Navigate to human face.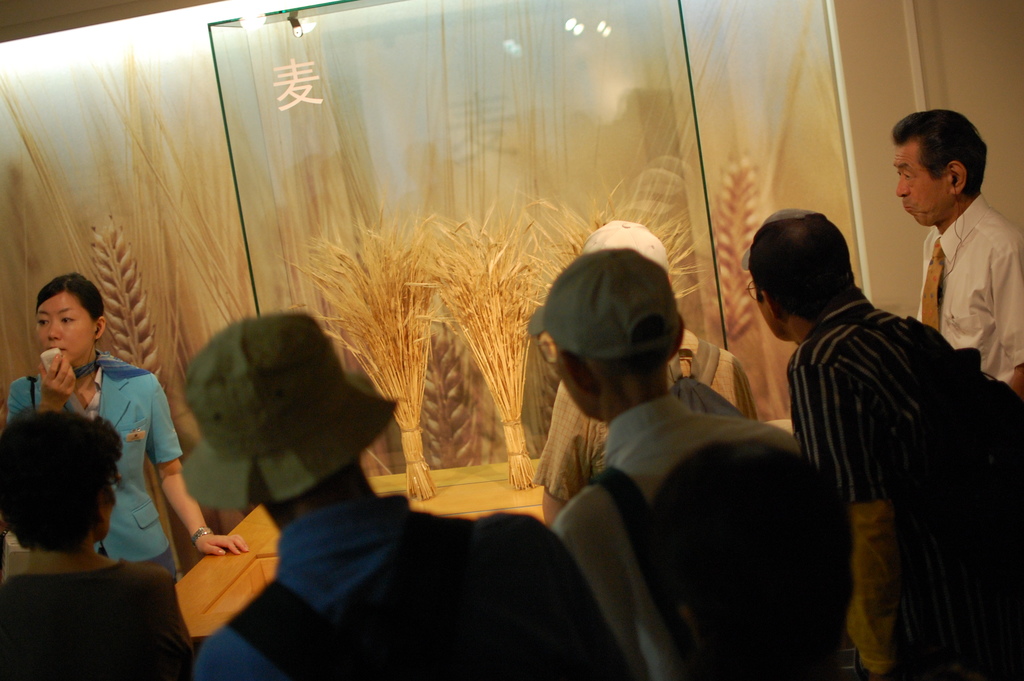
Navigation target: 31,291,94,354.
